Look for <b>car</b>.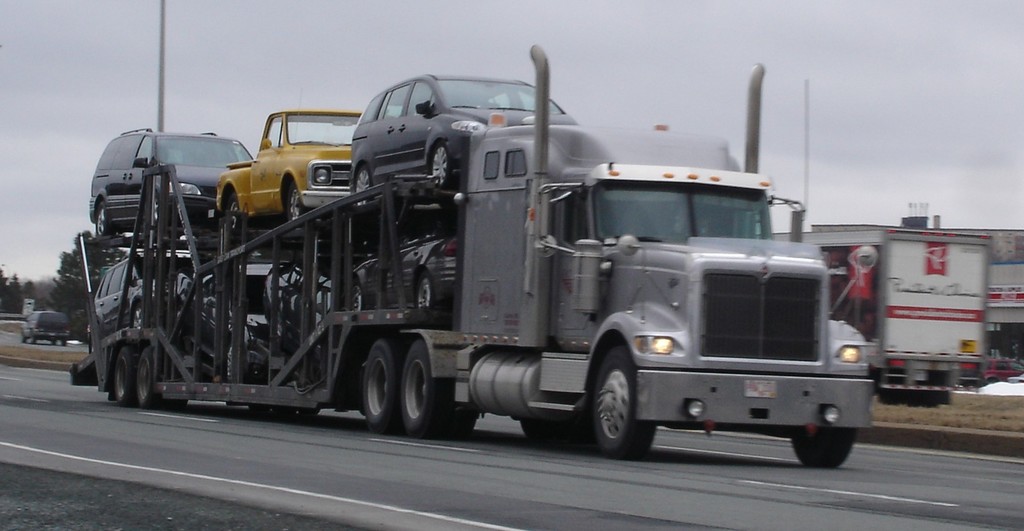
Found: select_region(214, 103, 372, 216).
